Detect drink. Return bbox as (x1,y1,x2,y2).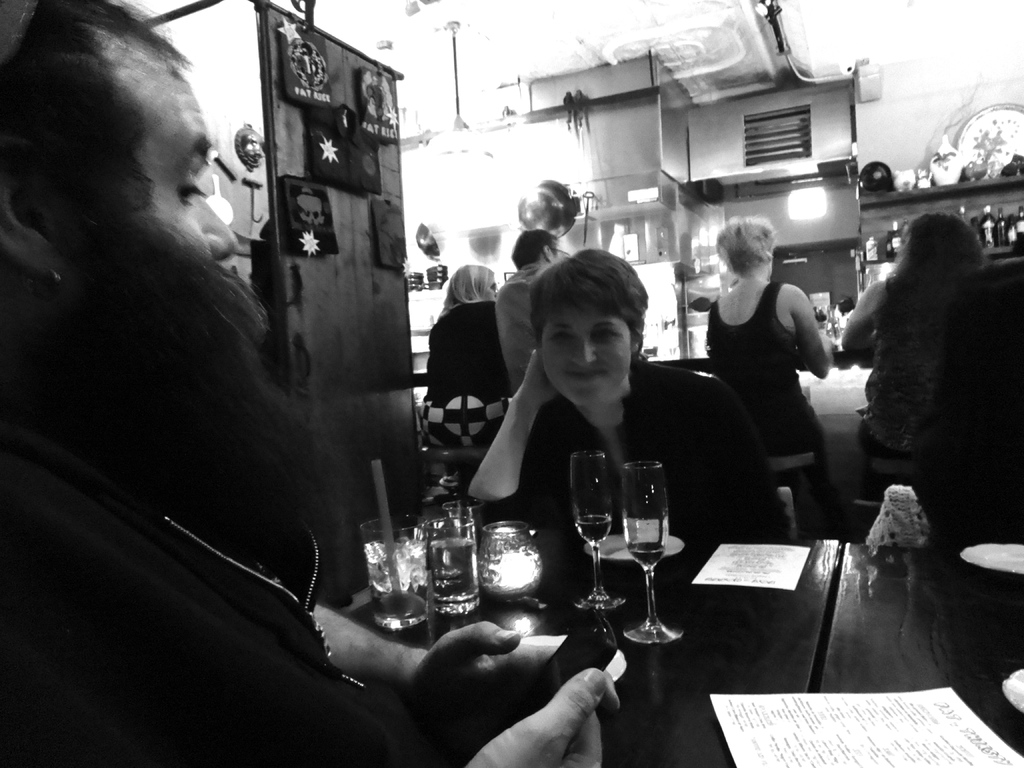
(625,540,664,570).
